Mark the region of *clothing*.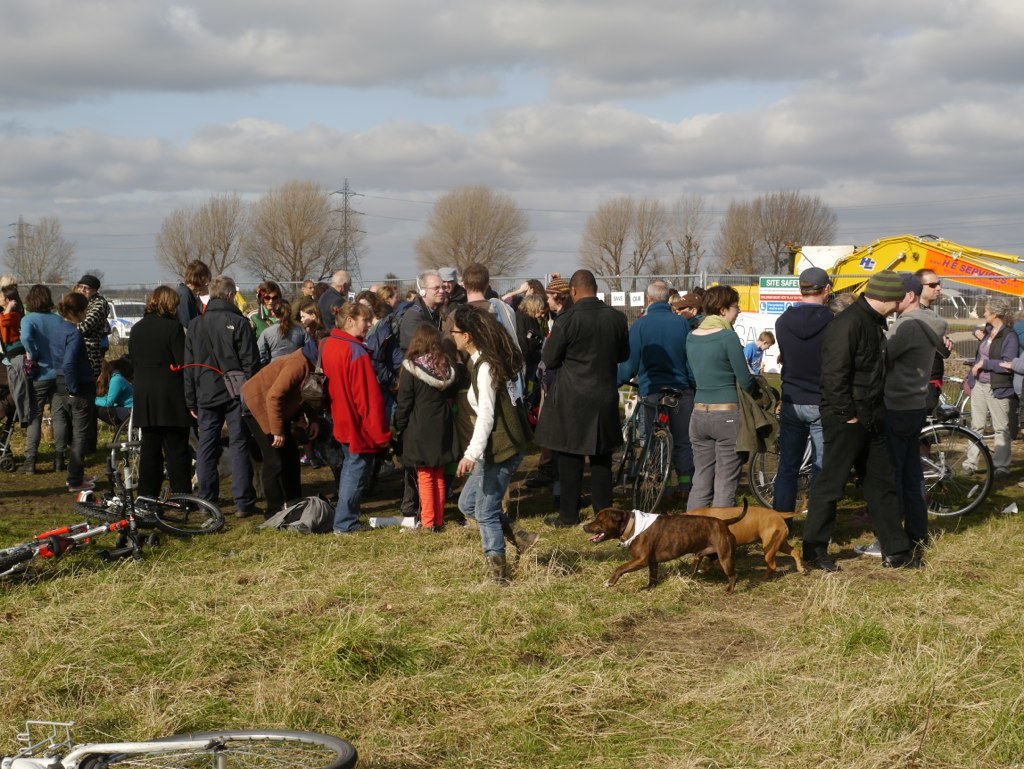
Region: 379:345:463:519.
